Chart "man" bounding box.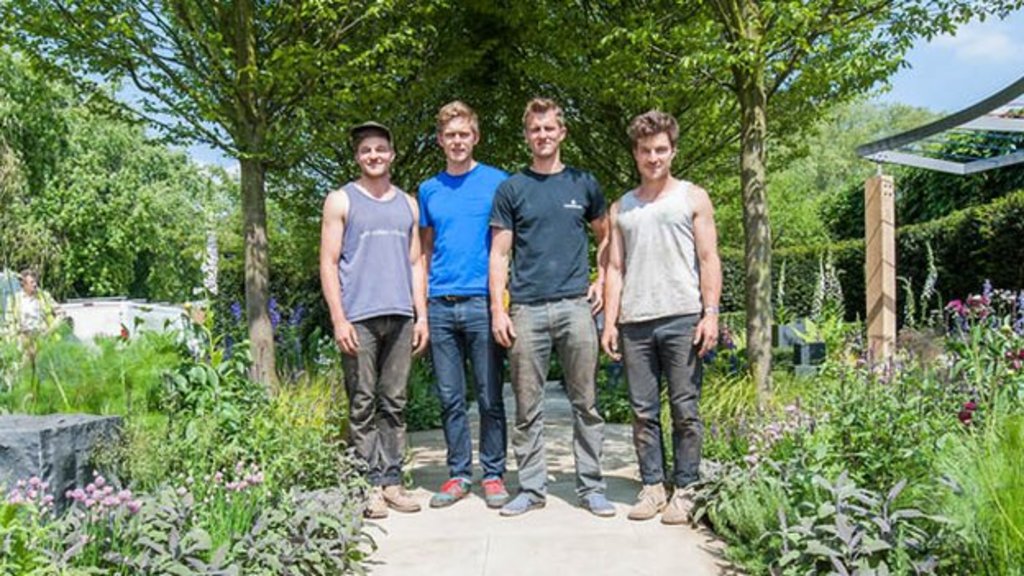
Charted: BBox(407, 97, 504, 507).
